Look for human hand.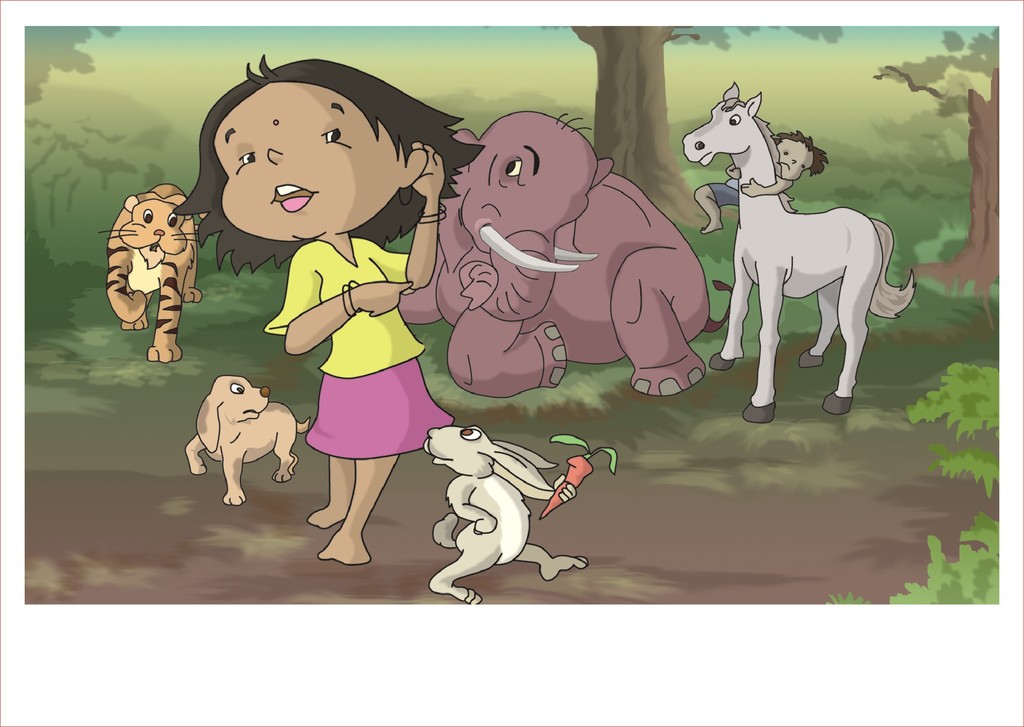
Found: 409/140/445/199.
